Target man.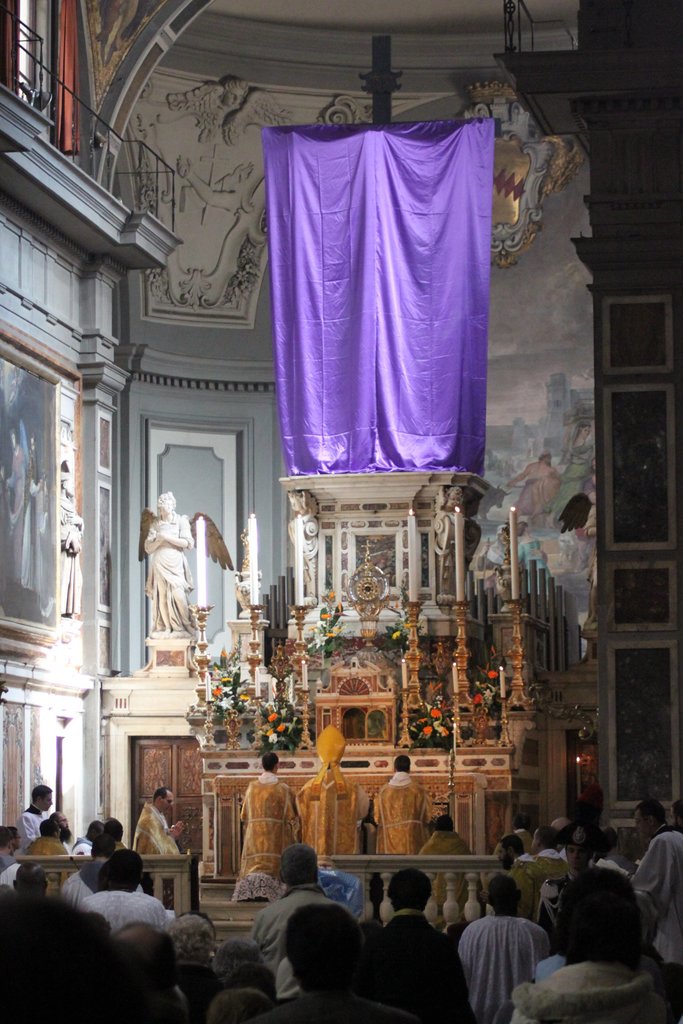
Target region: 118 918 190 1023.
